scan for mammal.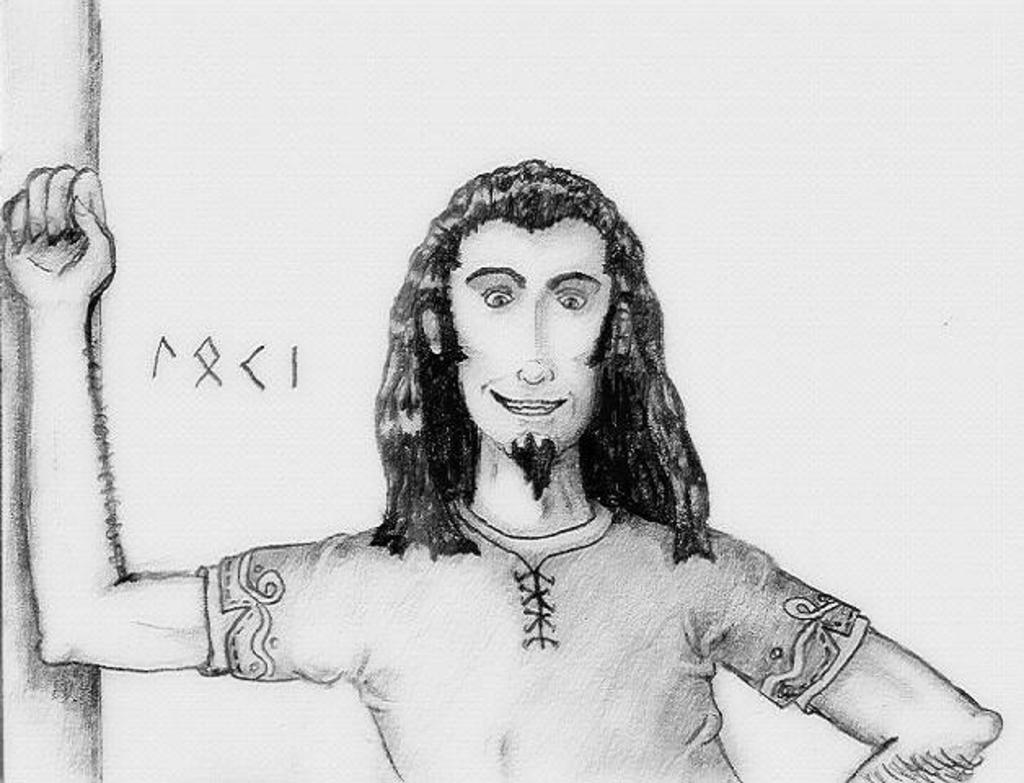
Scan result: left=0, top=155, right=1001, bottom=781.
